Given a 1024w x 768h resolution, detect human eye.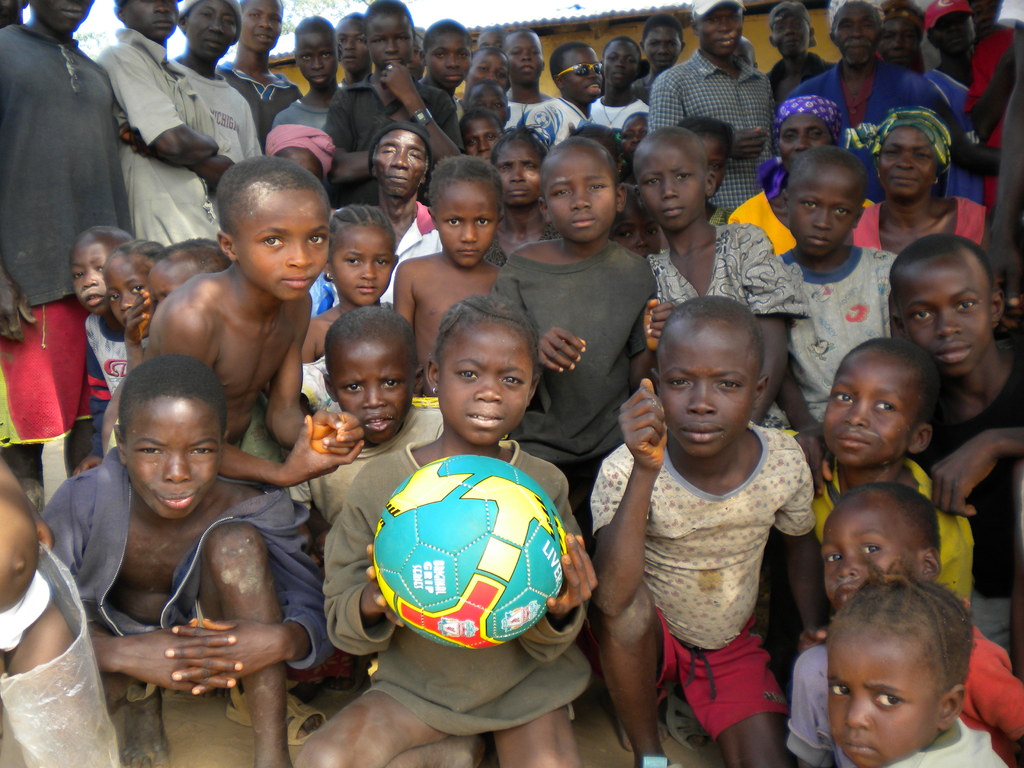
box(339, 37, 345, 44).
